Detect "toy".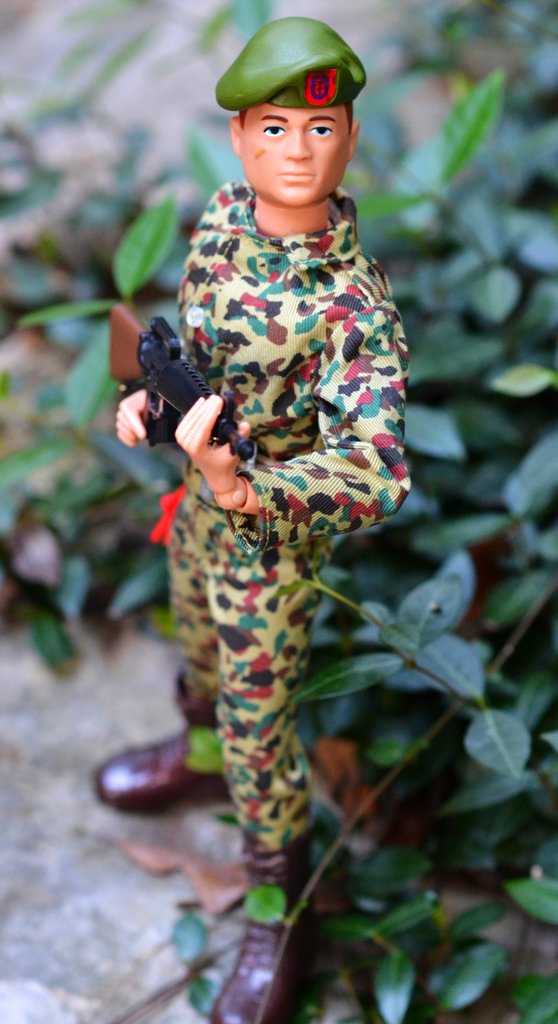
Detected at 124 16 424 793.
